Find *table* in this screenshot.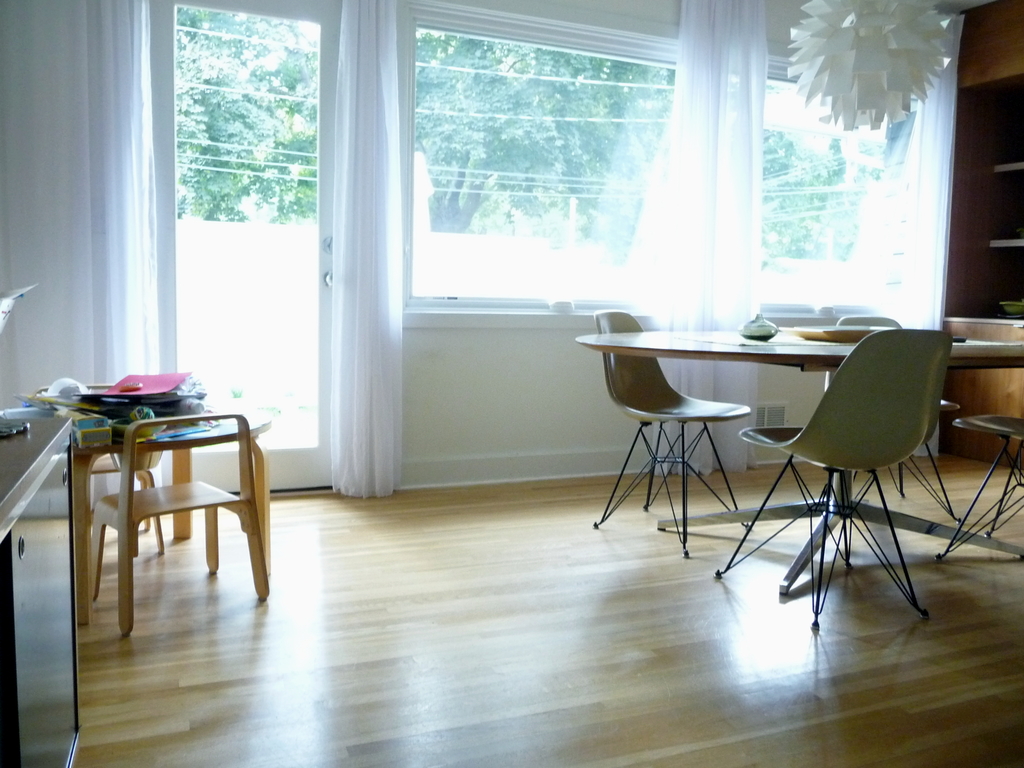
The bounding box for *table* is l=584, t=315, r=964, b=605.
